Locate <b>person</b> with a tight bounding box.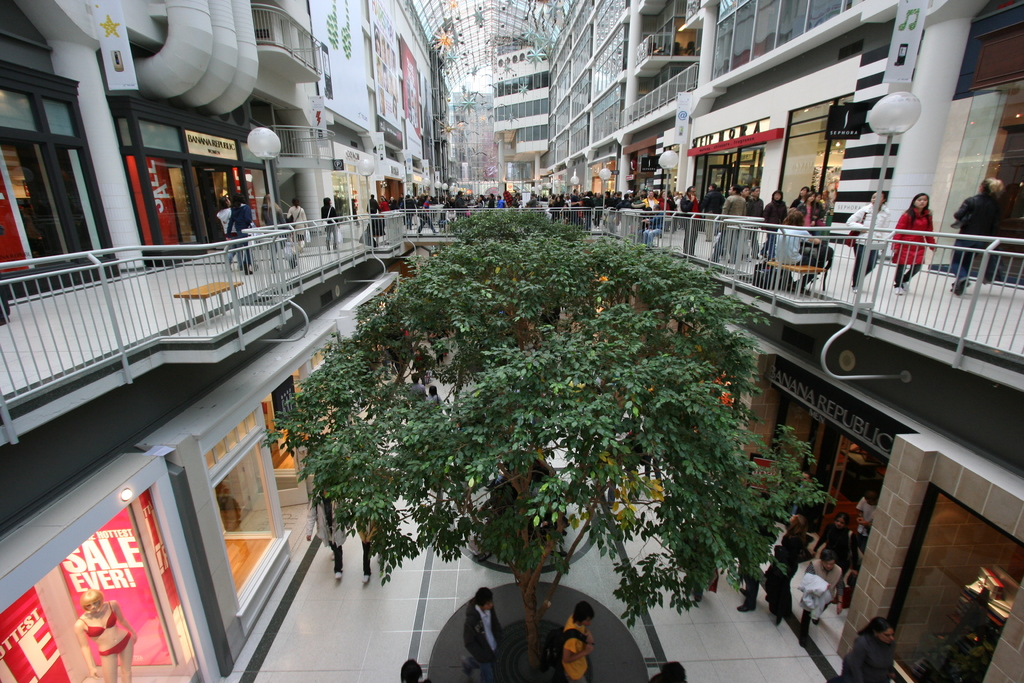
locate(561, 600, 599, 682).
